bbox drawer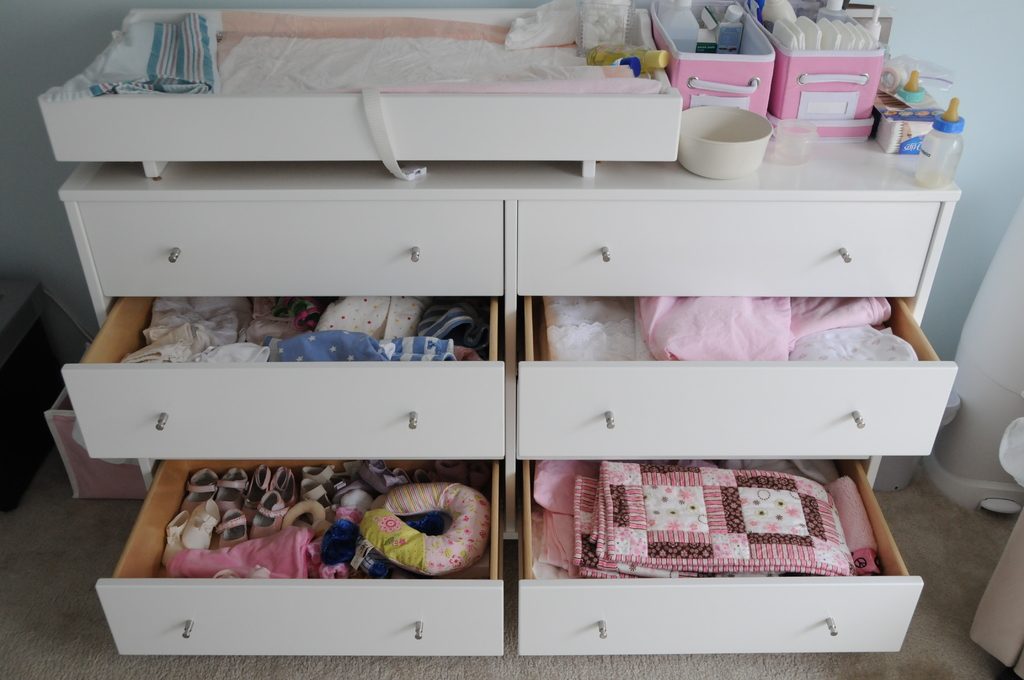
bbox=(516, 462, 924, 652)
